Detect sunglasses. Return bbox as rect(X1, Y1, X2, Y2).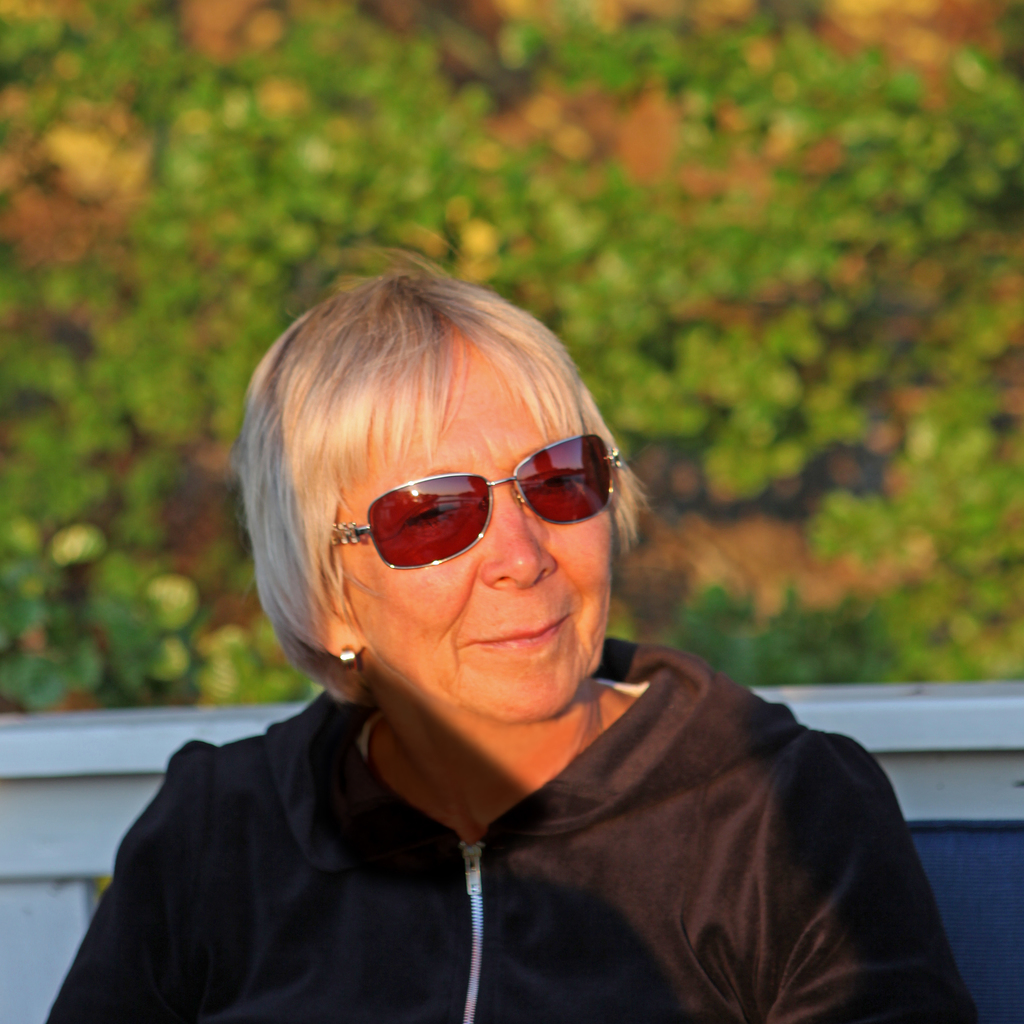
rect(329, 429, 621, 568).
